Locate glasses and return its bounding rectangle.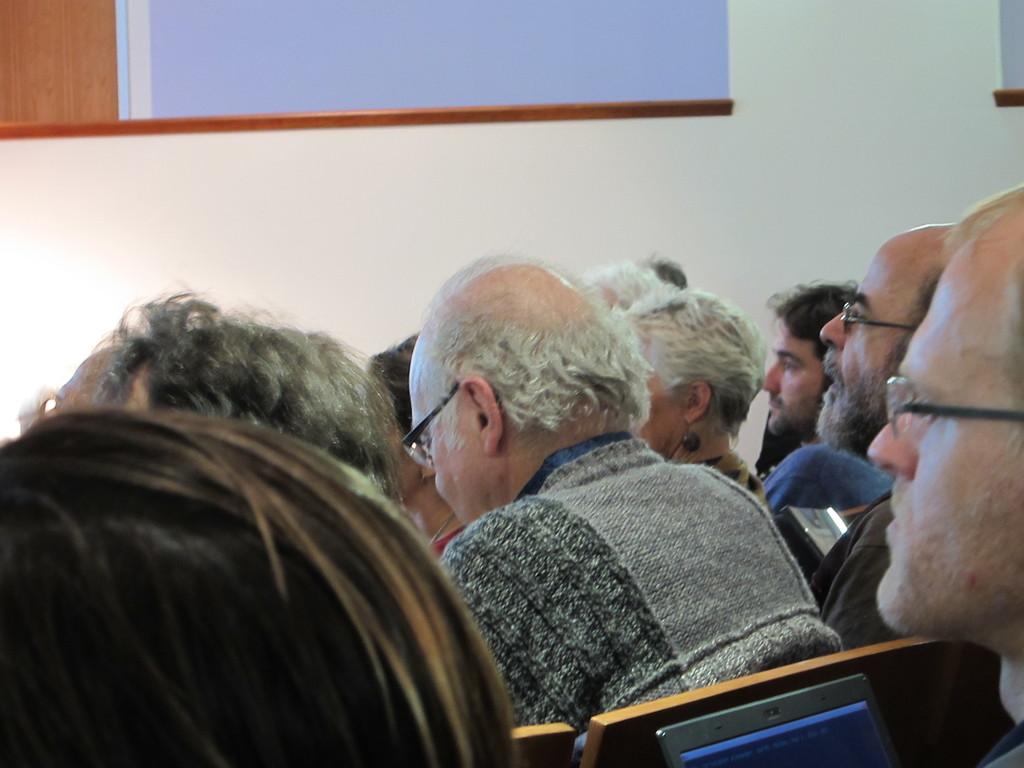
861, 389, 1016, 452.
